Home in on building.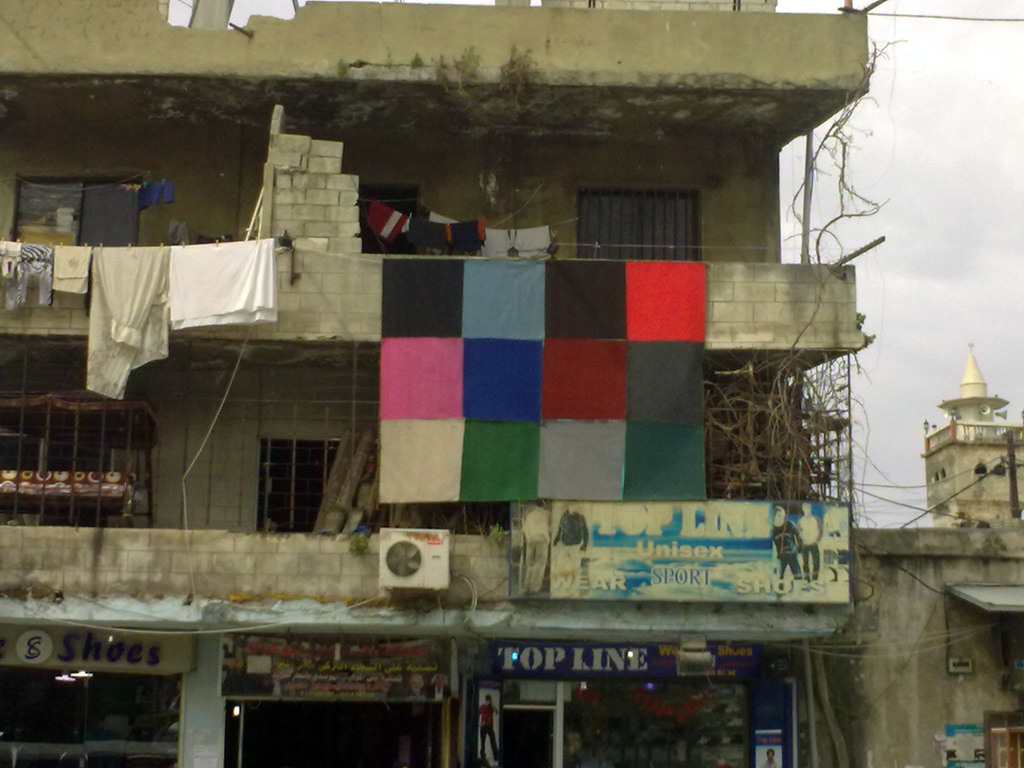
Homed in at [0, 0, 878, 767].
